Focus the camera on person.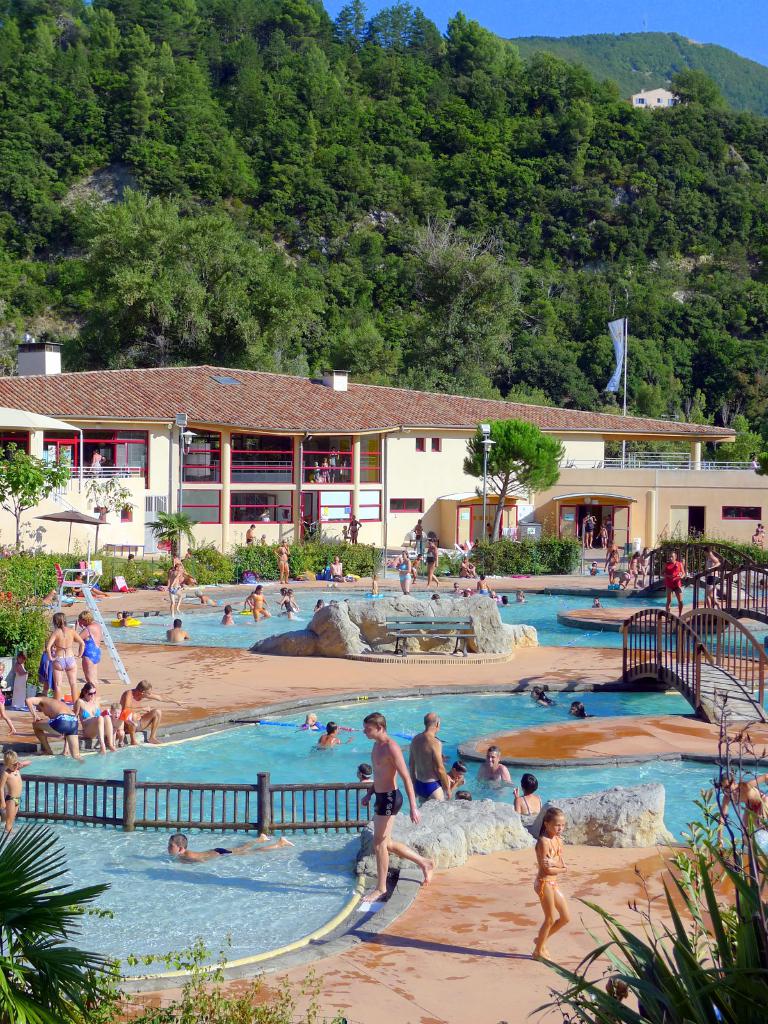
Focus region: 122:676:191:746.
